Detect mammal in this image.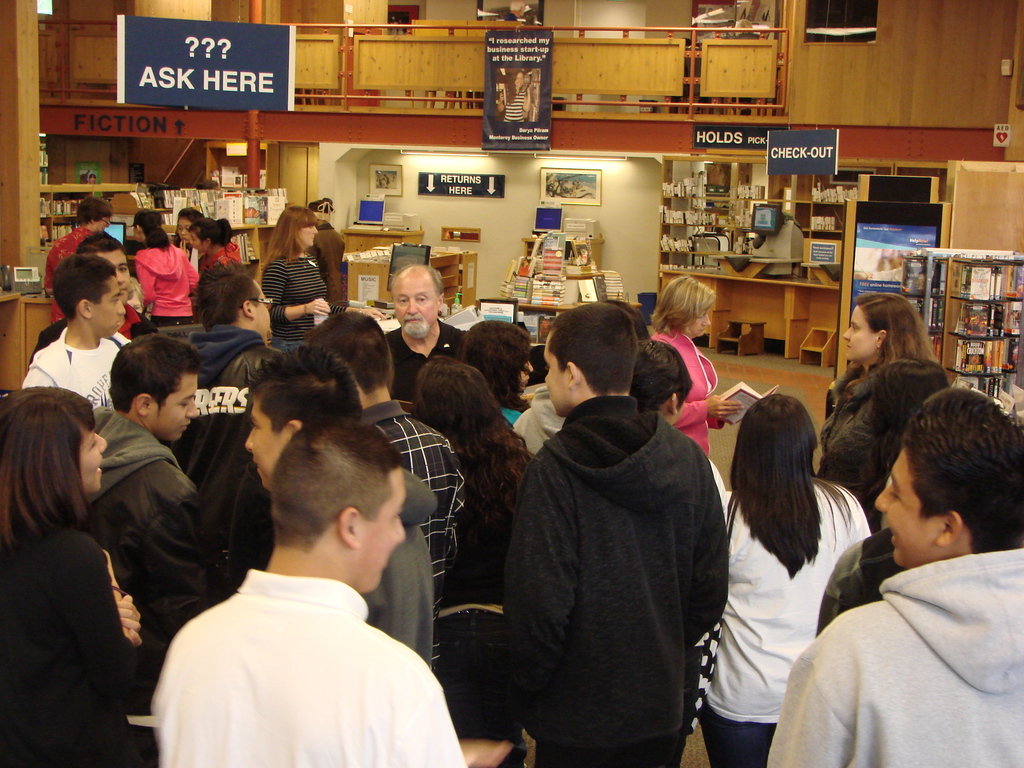
Detection: (left=648, top=274, right=752, bottom=460).
